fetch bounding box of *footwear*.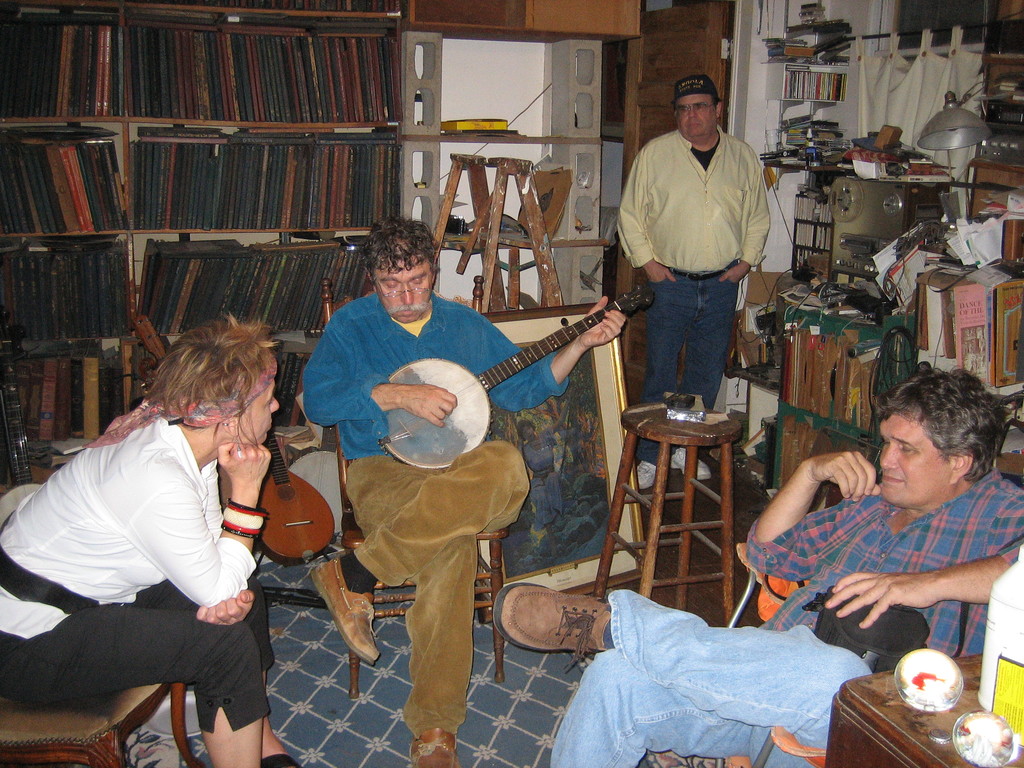
Bbox: 671 447 712 481.
